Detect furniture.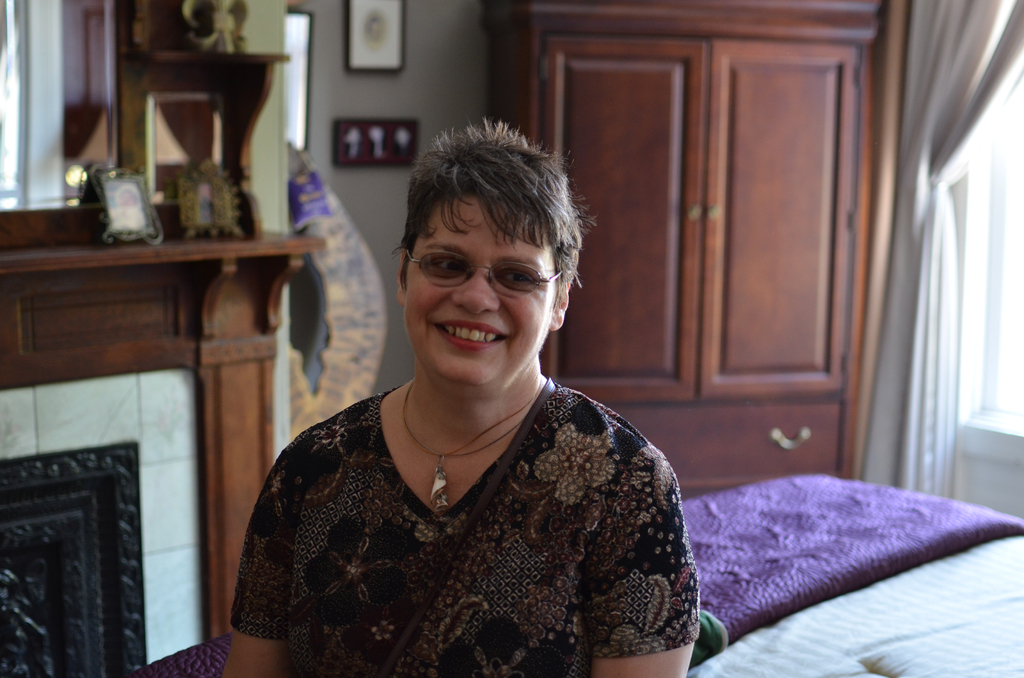
Detected at box=[679, 471, 1023, 677].
